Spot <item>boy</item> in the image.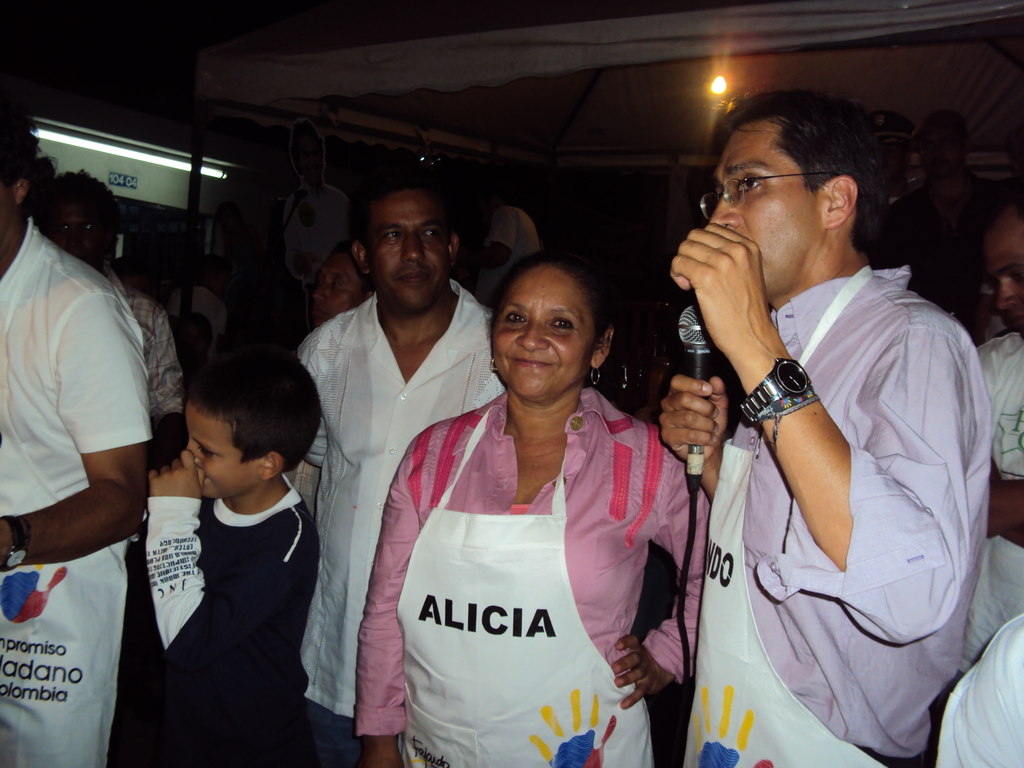
<item>boy</item> found at [x1=100, y1=326, x2=332, y2=729].
